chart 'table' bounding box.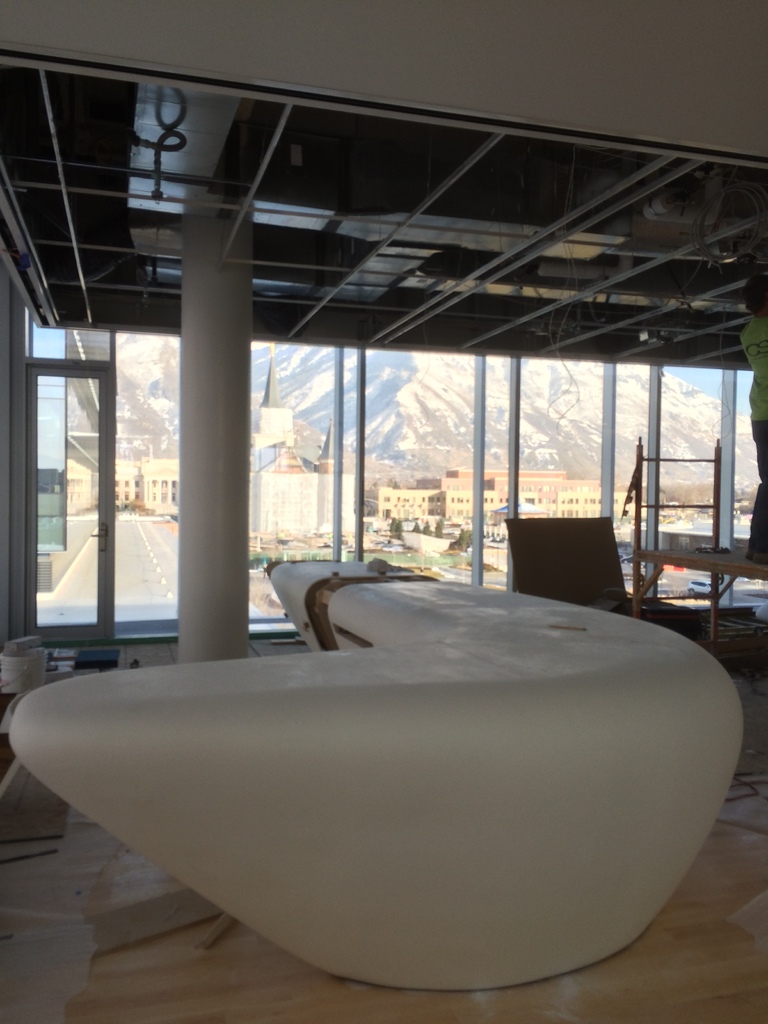
Charted: detection(629, 540, 767, 620).
